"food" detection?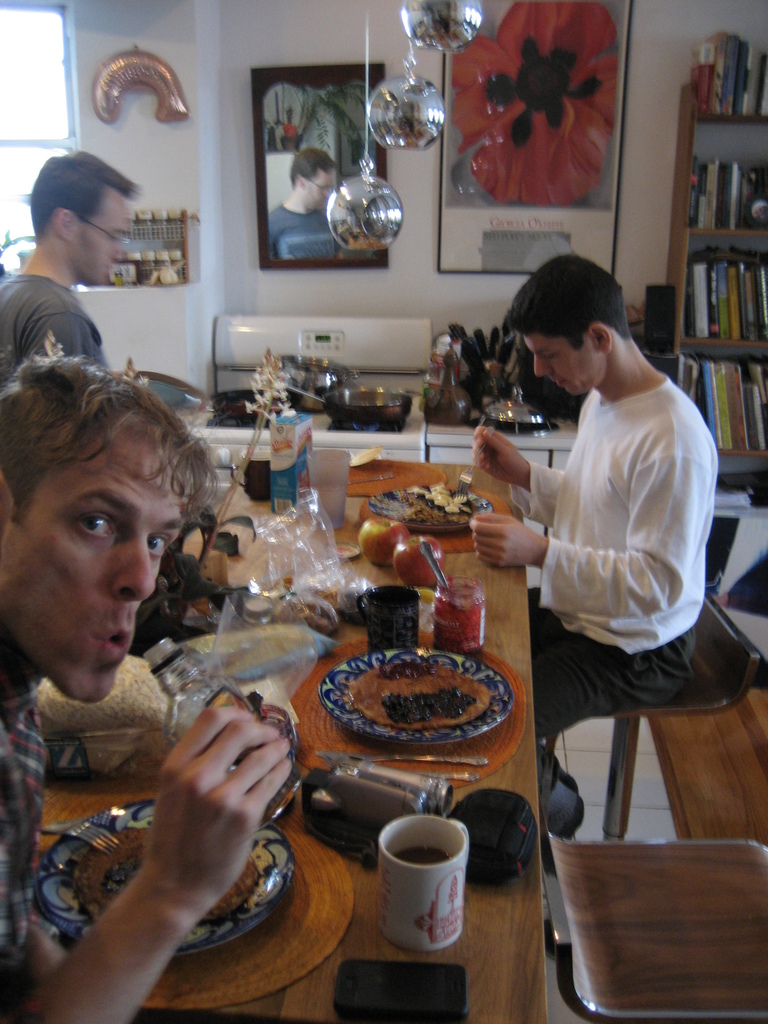
<bbox>359, 516, 408, 567</bbox>
